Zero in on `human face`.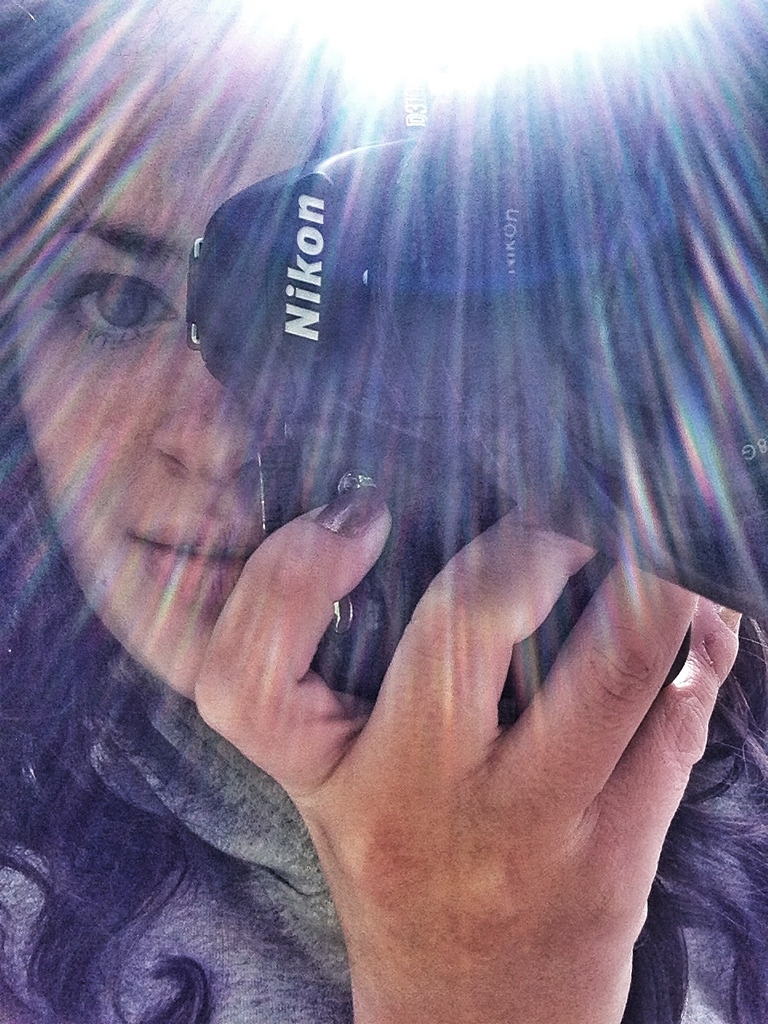
Zeroed in: {"left": 14, "top": 80, "right": 294, "bottom": 747}.
